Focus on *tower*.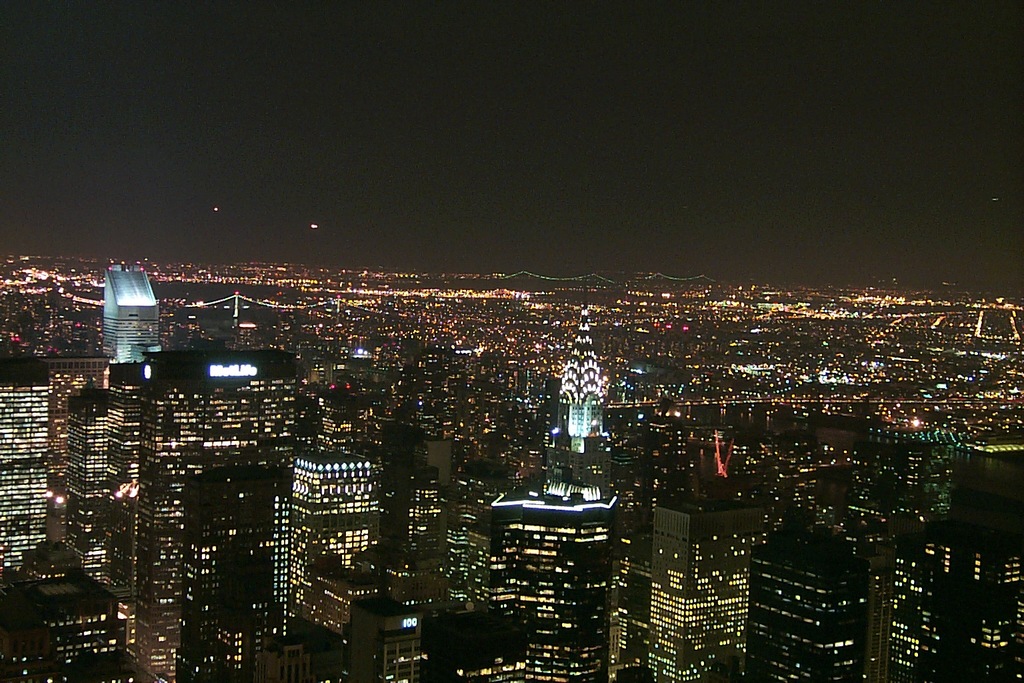
Focused at locate(67, 378, 136, 586).
